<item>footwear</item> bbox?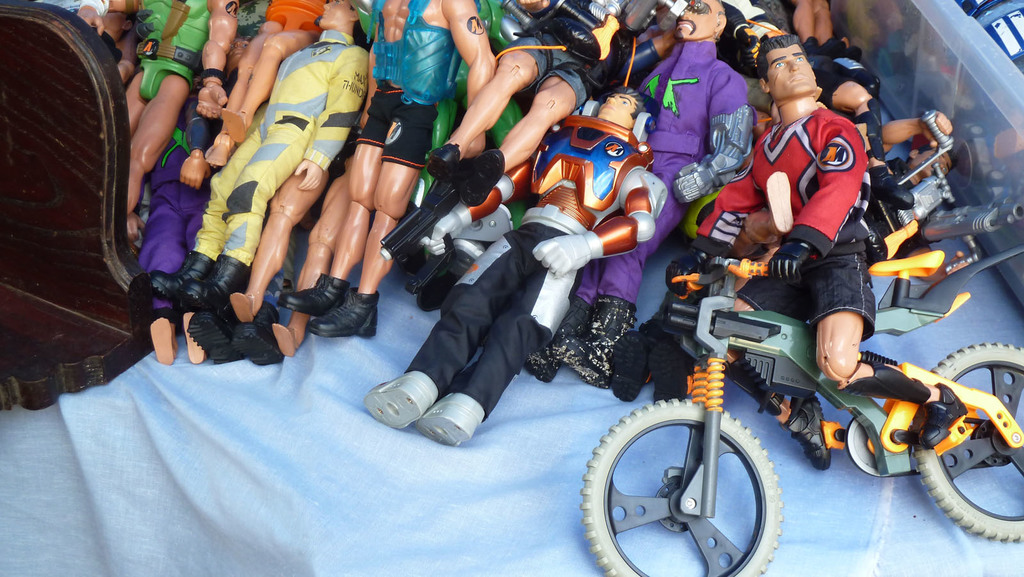
282, 270, 346, 315
